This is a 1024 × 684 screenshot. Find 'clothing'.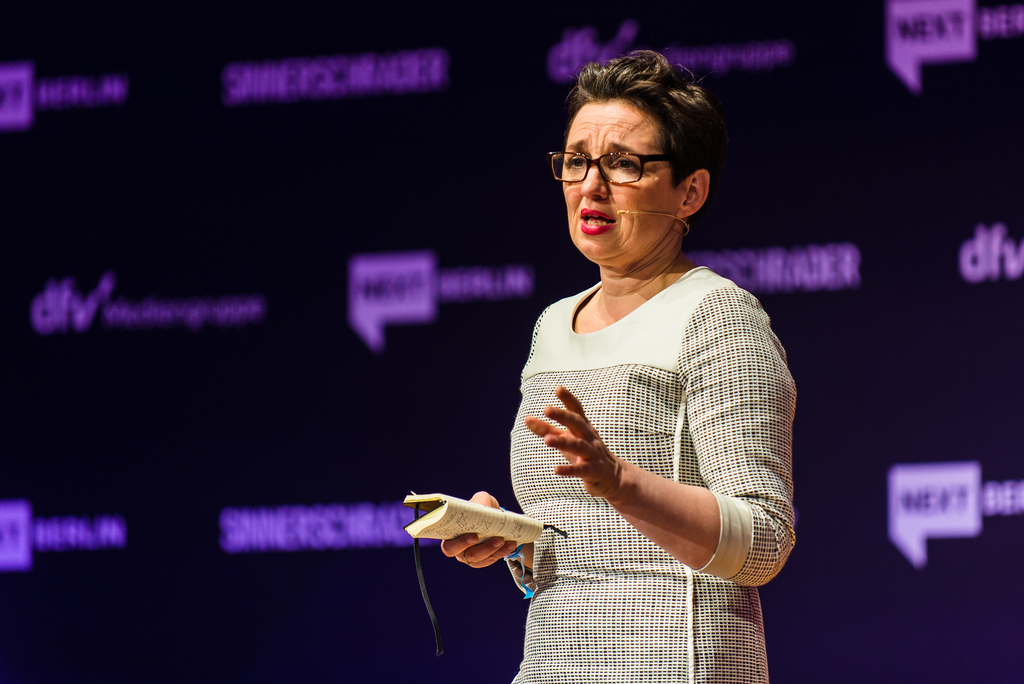
Bounding box: [495, 266, 820, 683].
